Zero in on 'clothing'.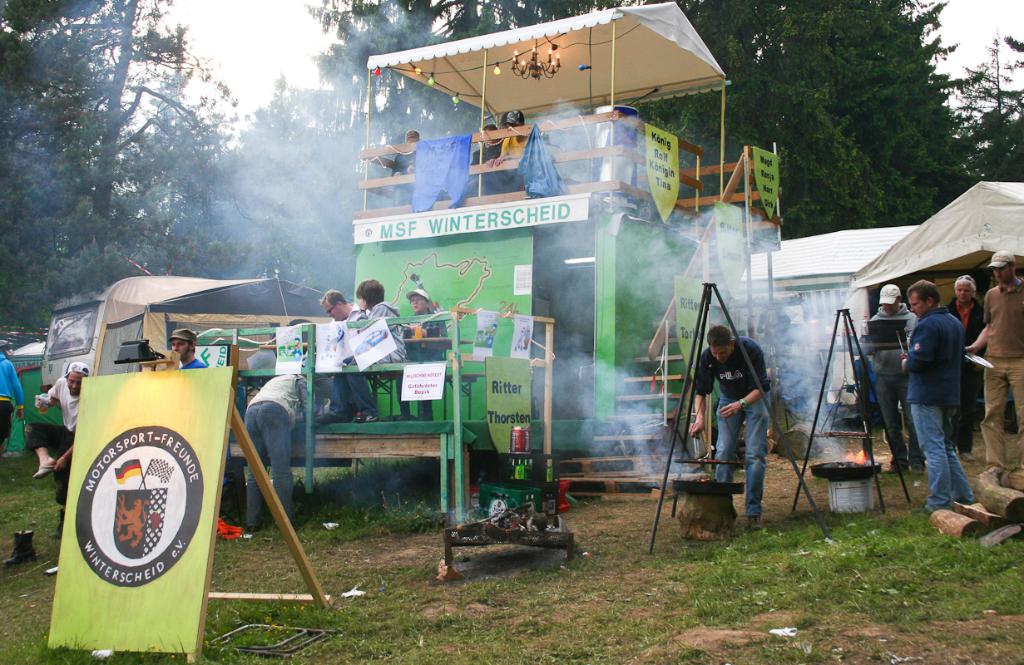
Zeroed in: <bbox>393, 151, 416, 202</bbox>.
